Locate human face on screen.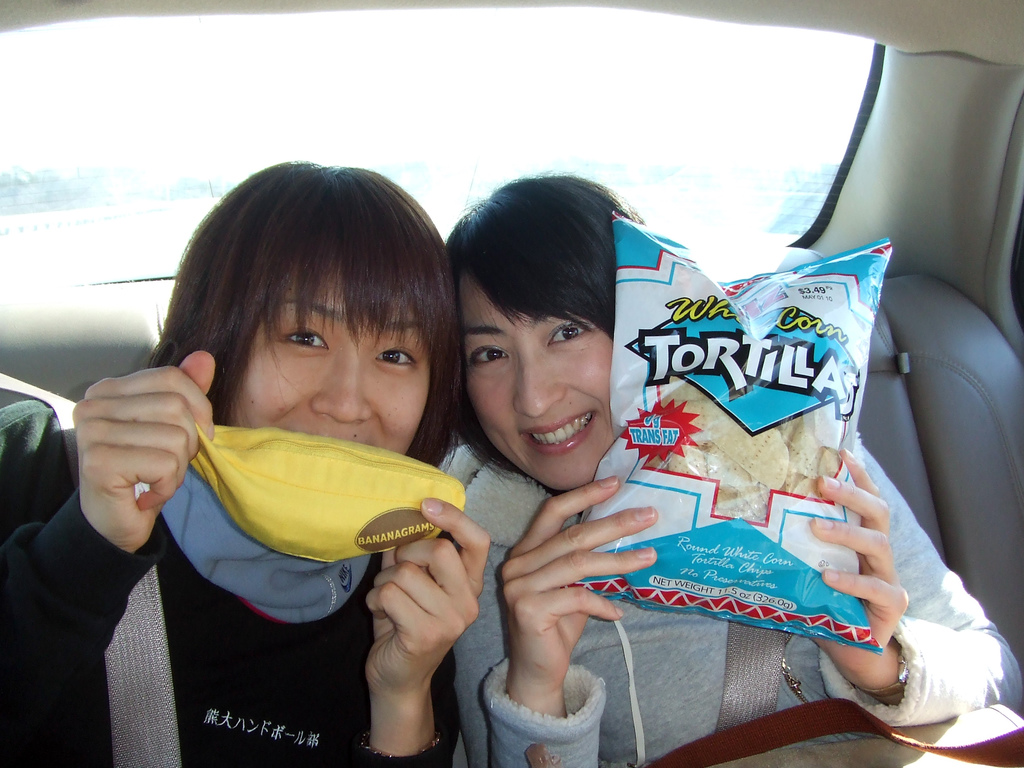
On screen at [left=456, top=272, right=611, bottom=490].
